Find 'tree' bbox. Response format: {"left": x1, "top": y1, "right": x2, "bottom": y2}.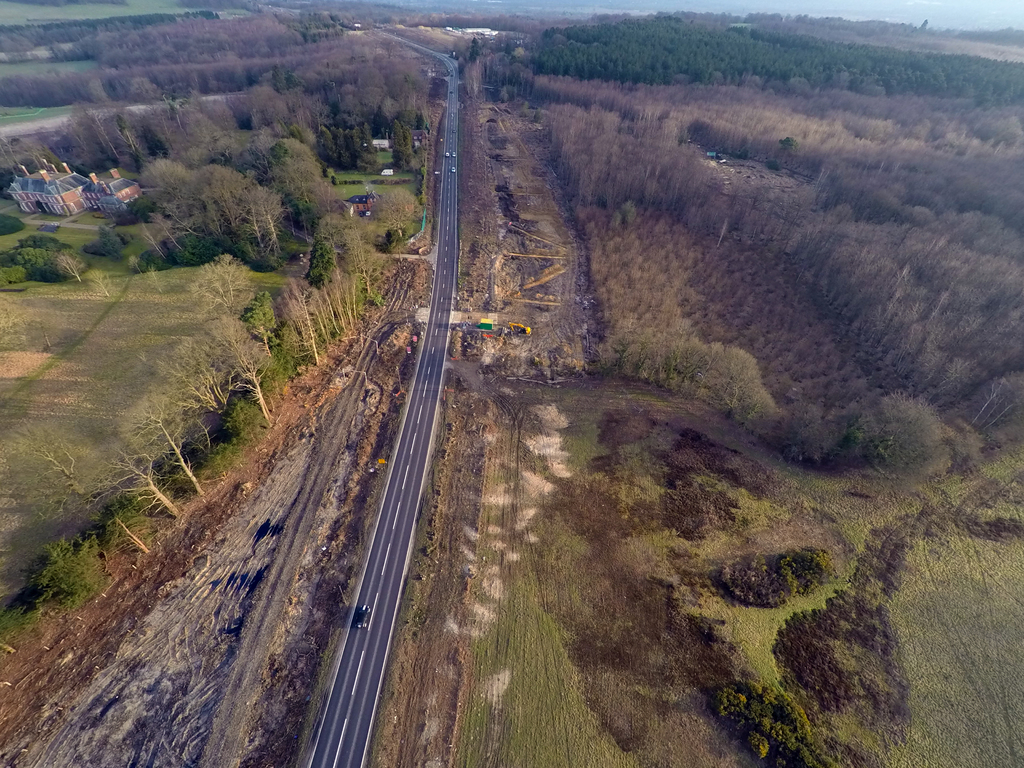
{"left": 19, "top": 535, "right": 114, "bottom": 592}.
